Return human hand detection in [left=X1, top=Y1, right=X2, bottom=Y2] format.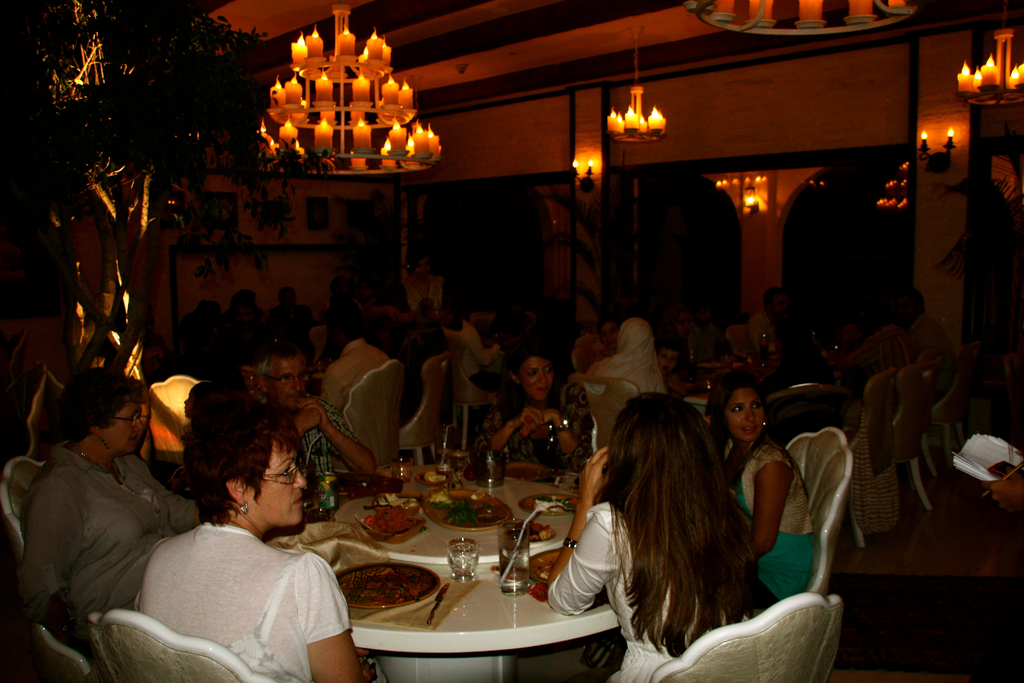
[left=529, top=549, right=560, bottom=584].
